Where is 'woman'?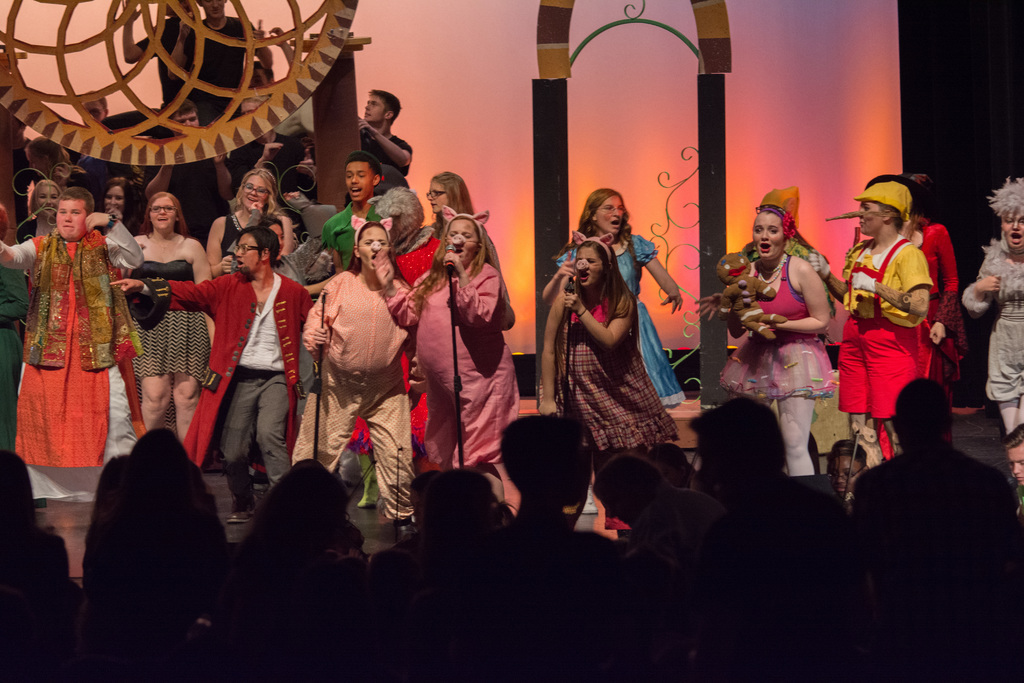
{"x1": 538, "y1": 188, "x2": 692, "y2": 408}.
